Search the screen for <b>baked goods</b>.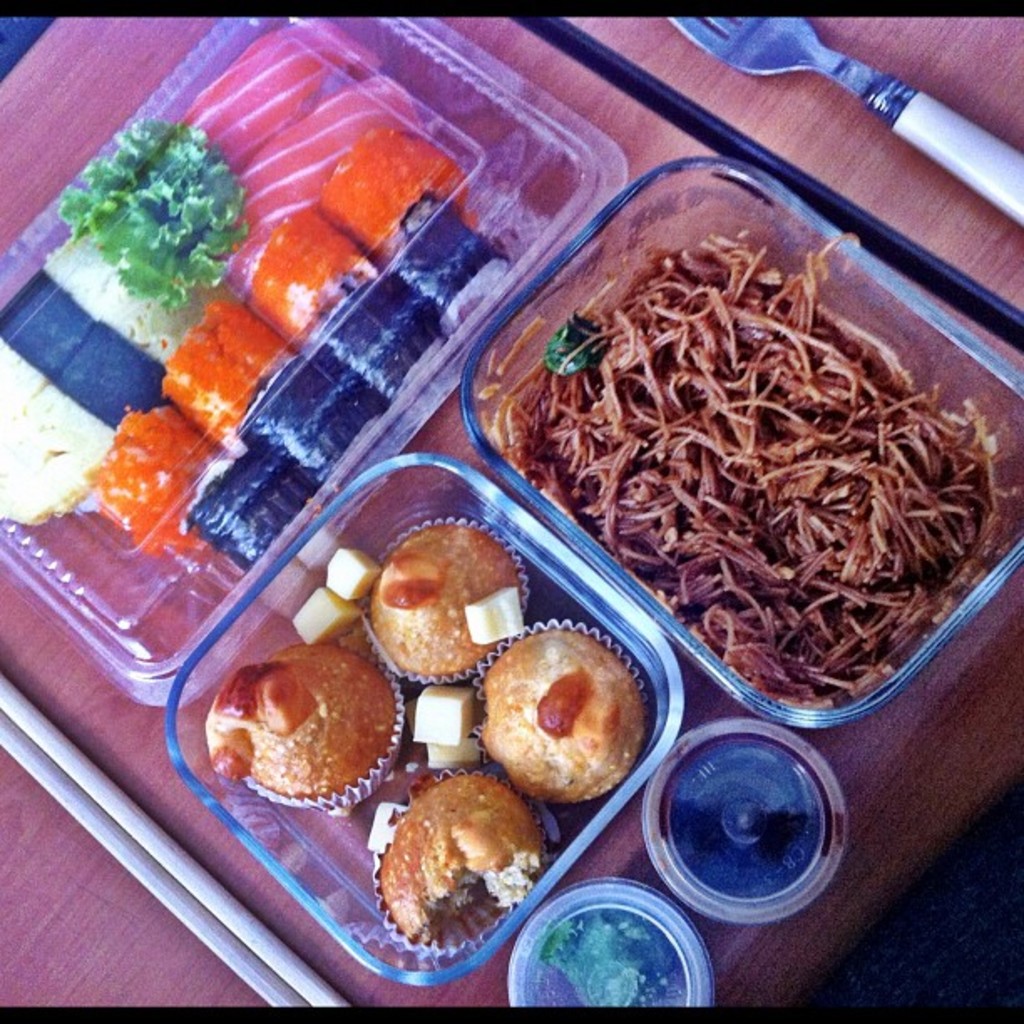
Found at Rect(360, 519, 534, 689).
